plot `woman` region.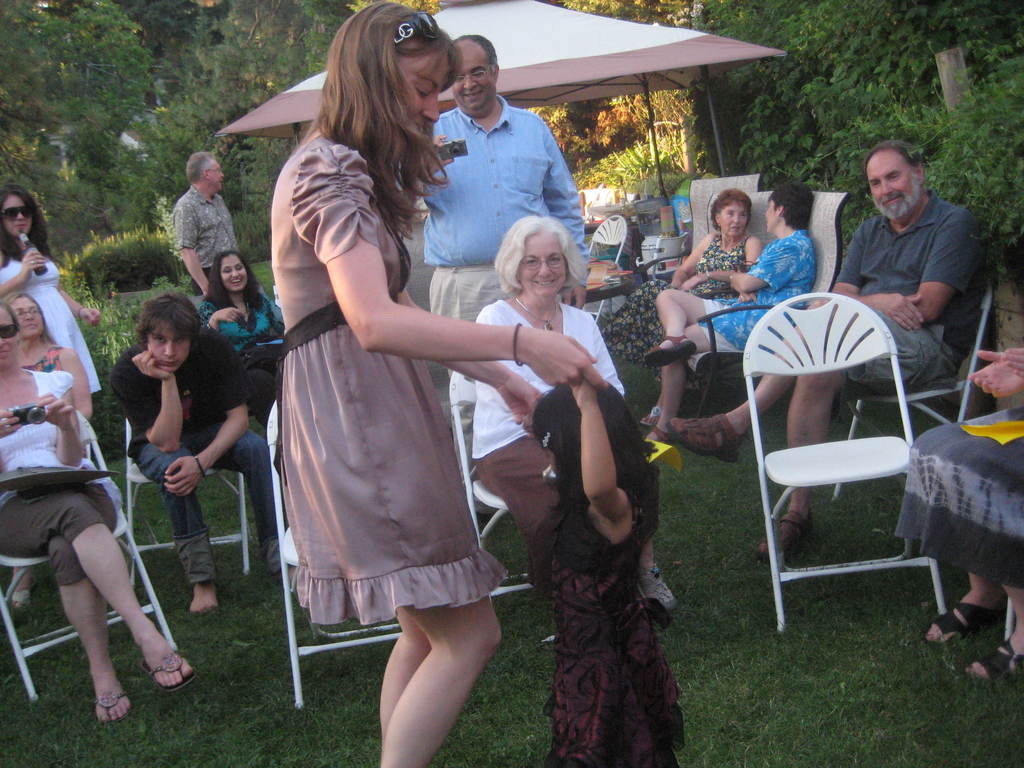
Plotted at select_region(0, 294, 196, 728).
